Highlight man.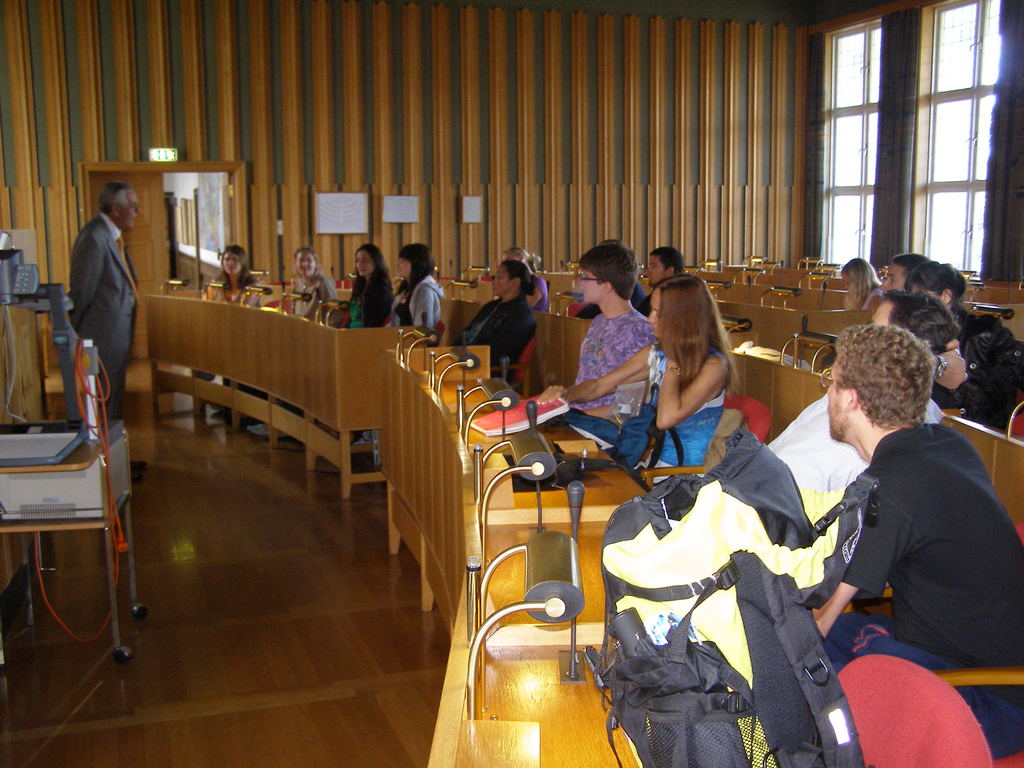
Highlighted region: <region>812, 321, 1023, 758</region>.
